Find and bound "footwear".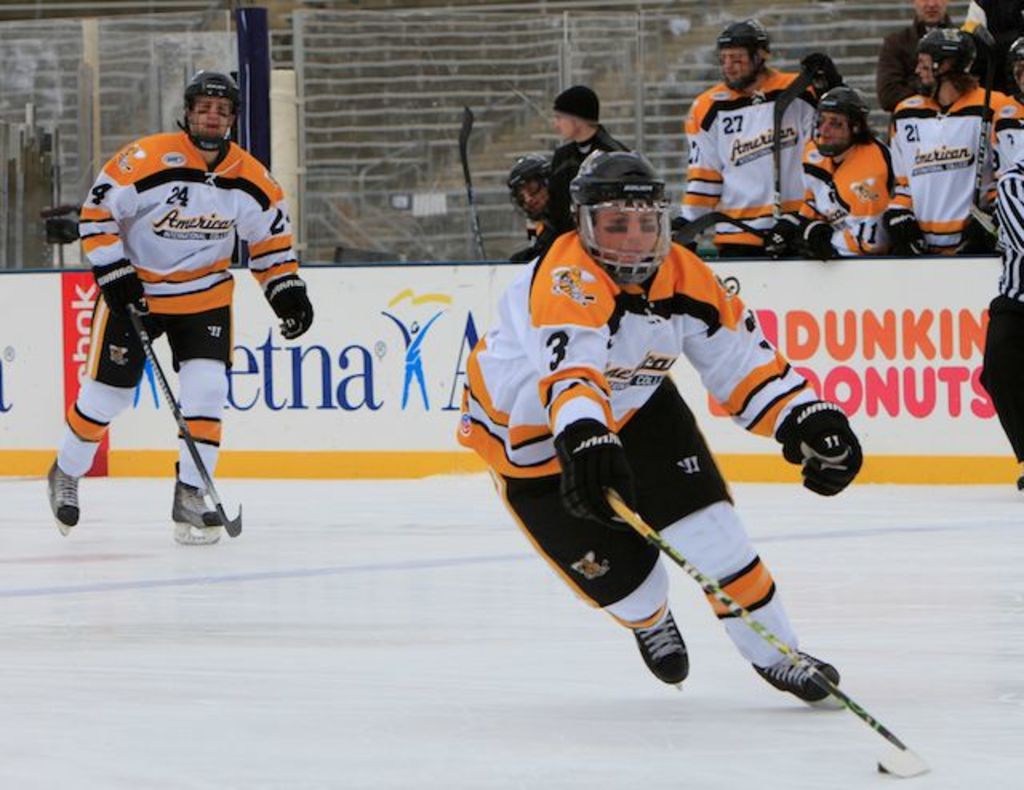
Bound: bbox=[627, 606, 694, 684].
